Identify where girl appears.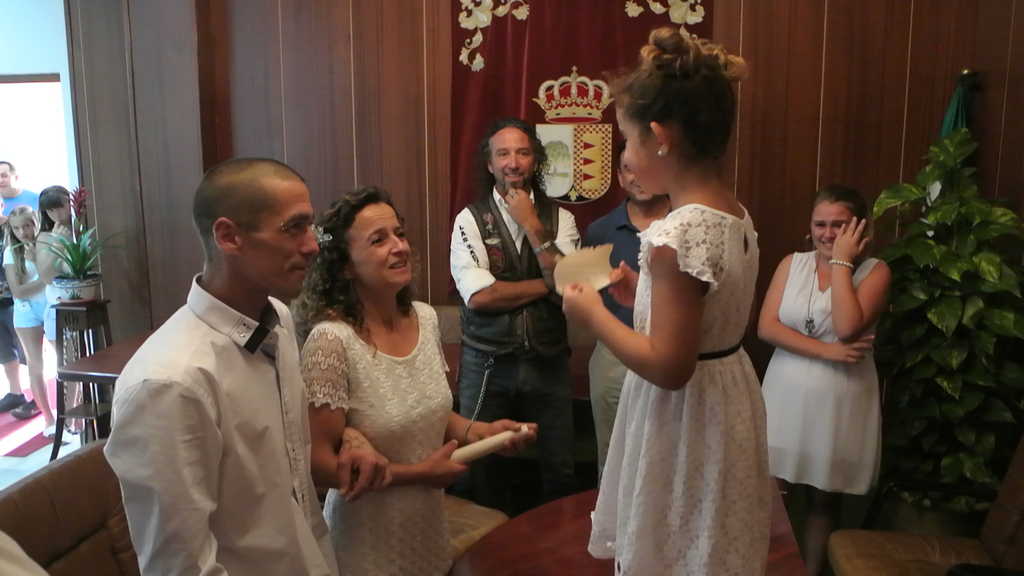
Appears at x1=289 y1=178 x2=534 y2=575.
